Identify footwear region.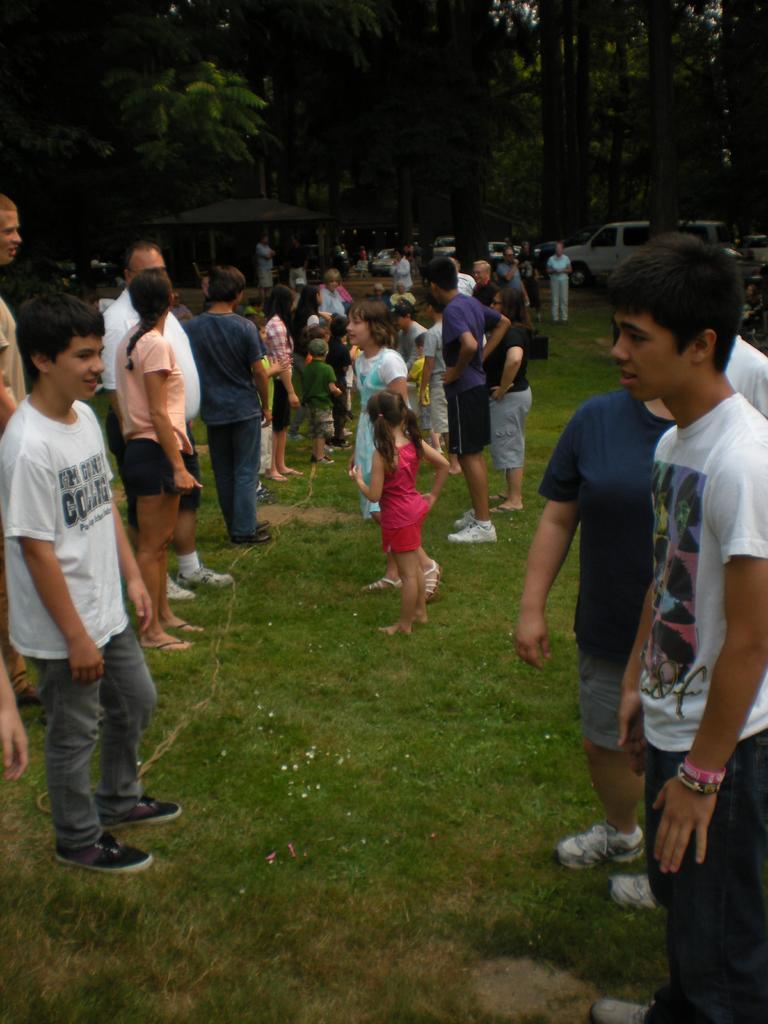
Region: {"left": 422, "top": 562, "right": 439, "bottom": 606}.
